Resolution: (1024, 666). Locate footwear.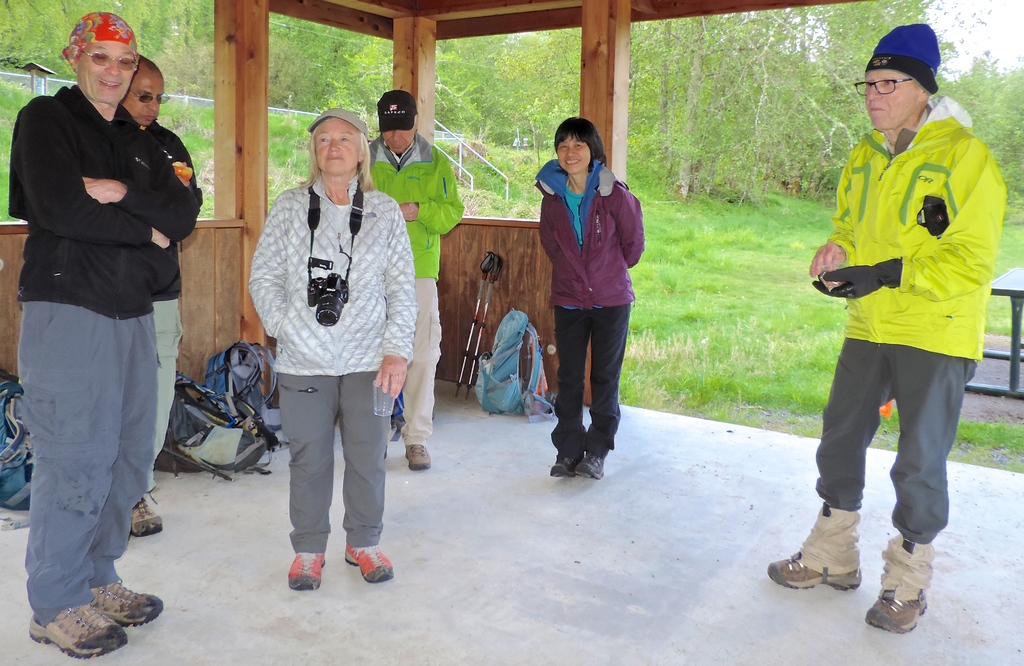
BBox(766, 552, 859, 590).
